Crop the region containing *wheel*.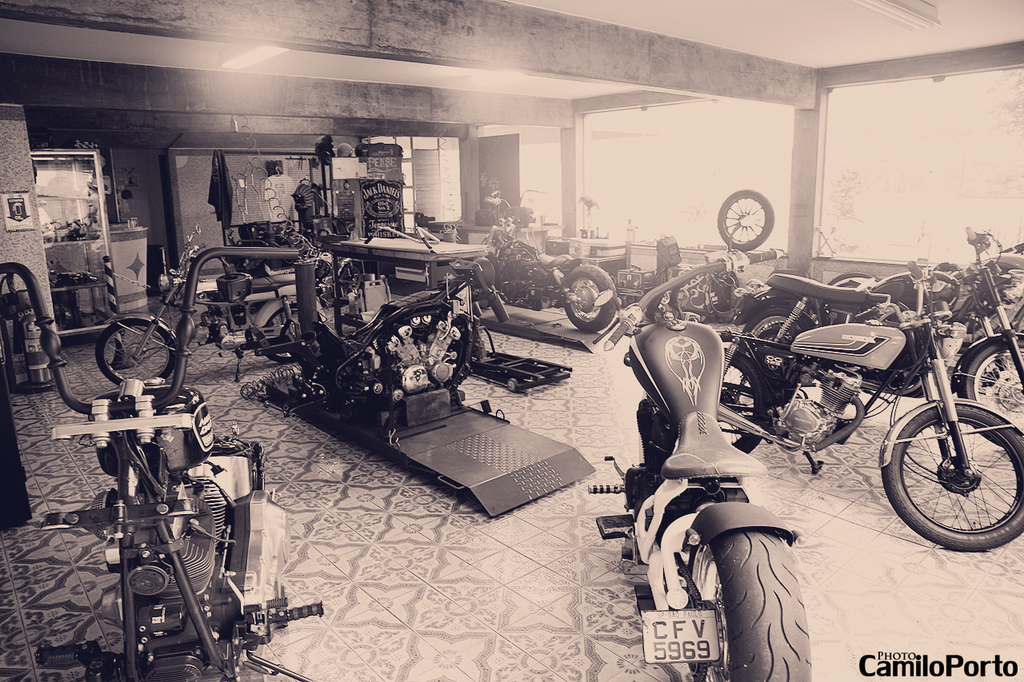
Crop region: 98:321:182:386.
